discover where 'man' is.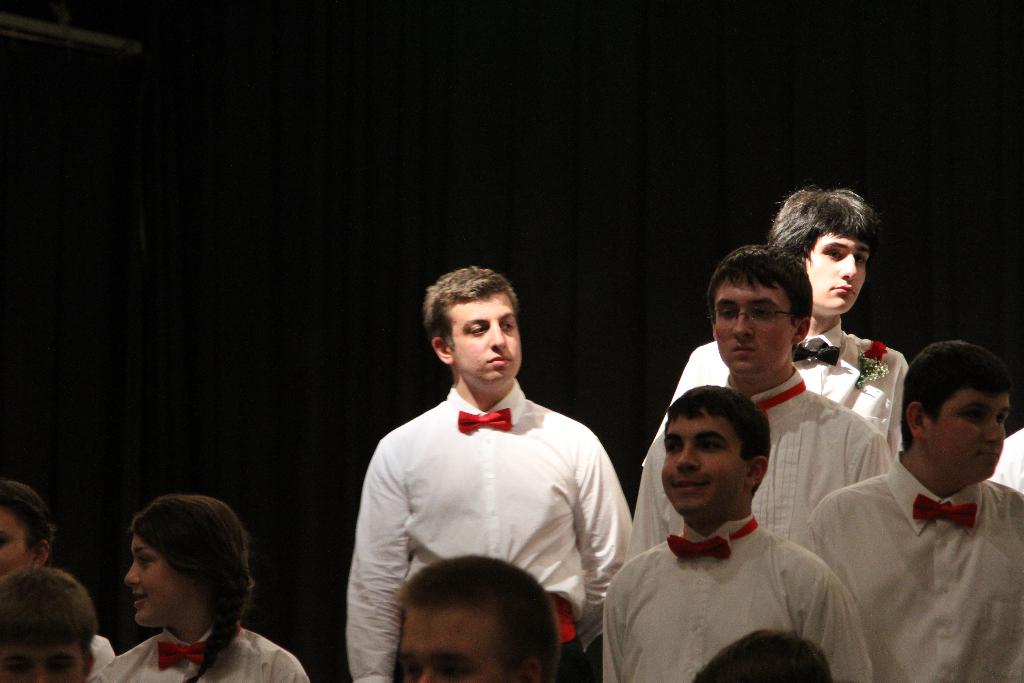
Discovered at l=390, t=554, r=562, b=682.
